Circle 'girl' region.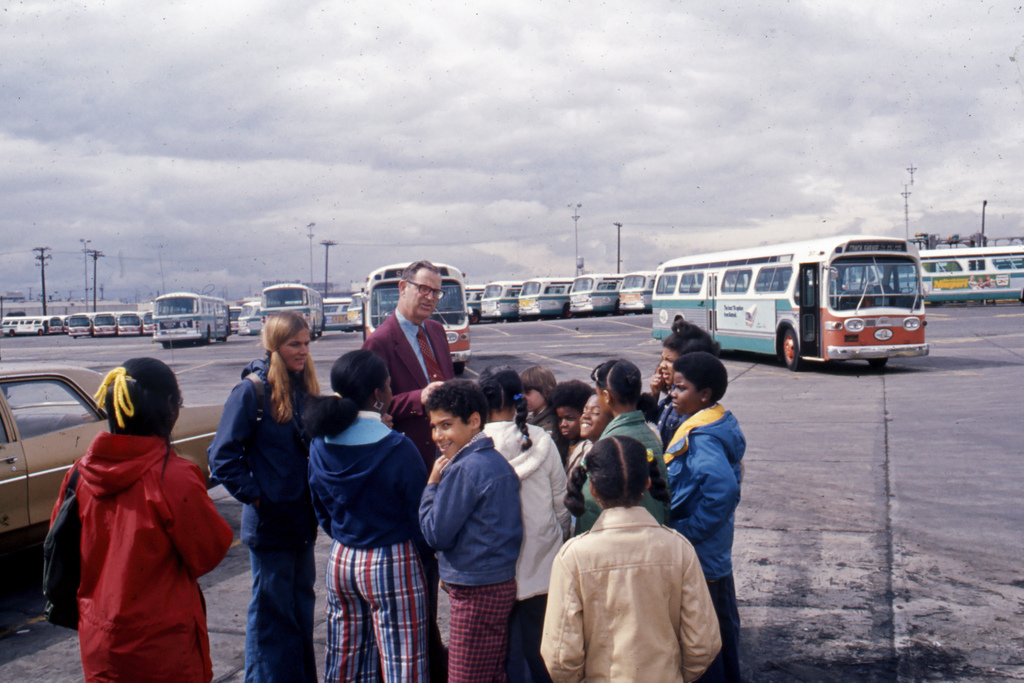
Region: bbox=(541, 438, 721, 682).
